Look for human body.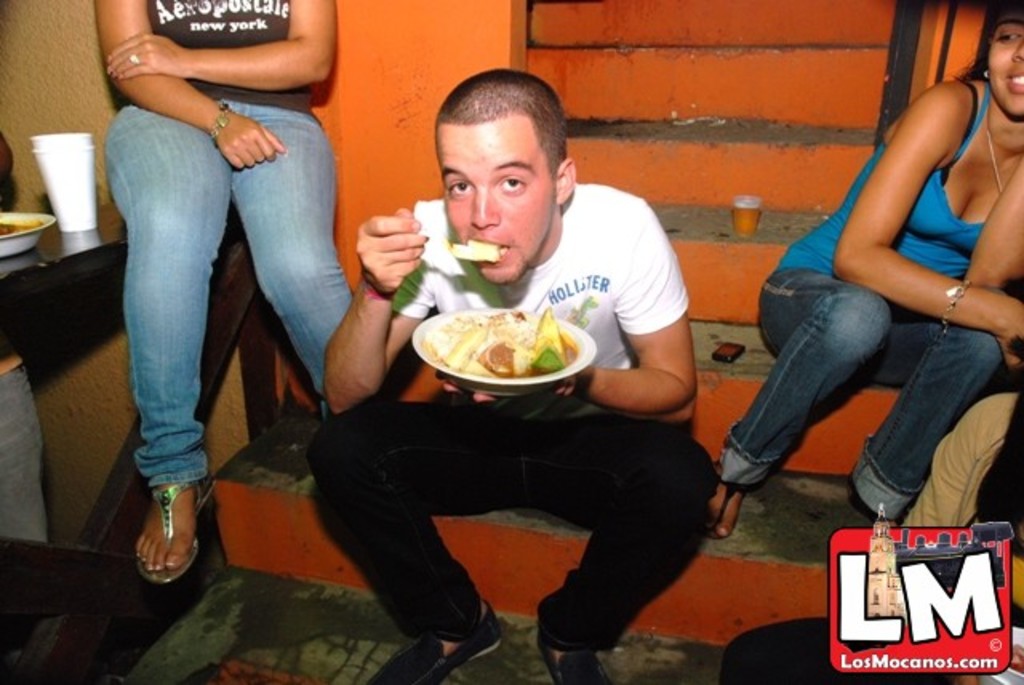
Found: detection(710, 0, 1022, 546).
